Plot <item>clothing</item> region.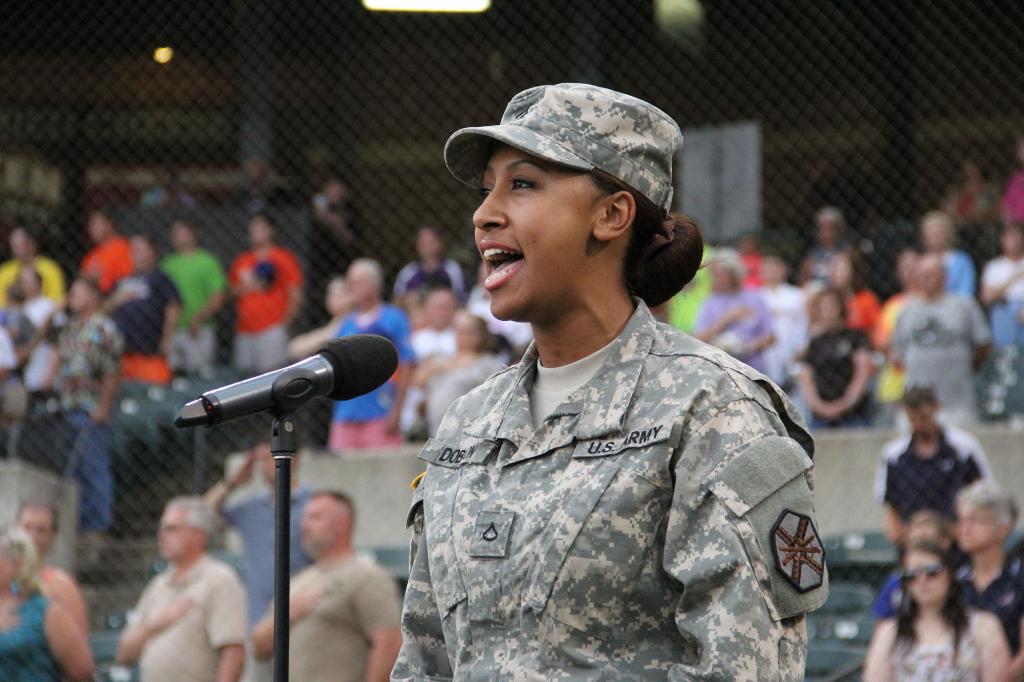
Plotted at 884,610,981,681.
